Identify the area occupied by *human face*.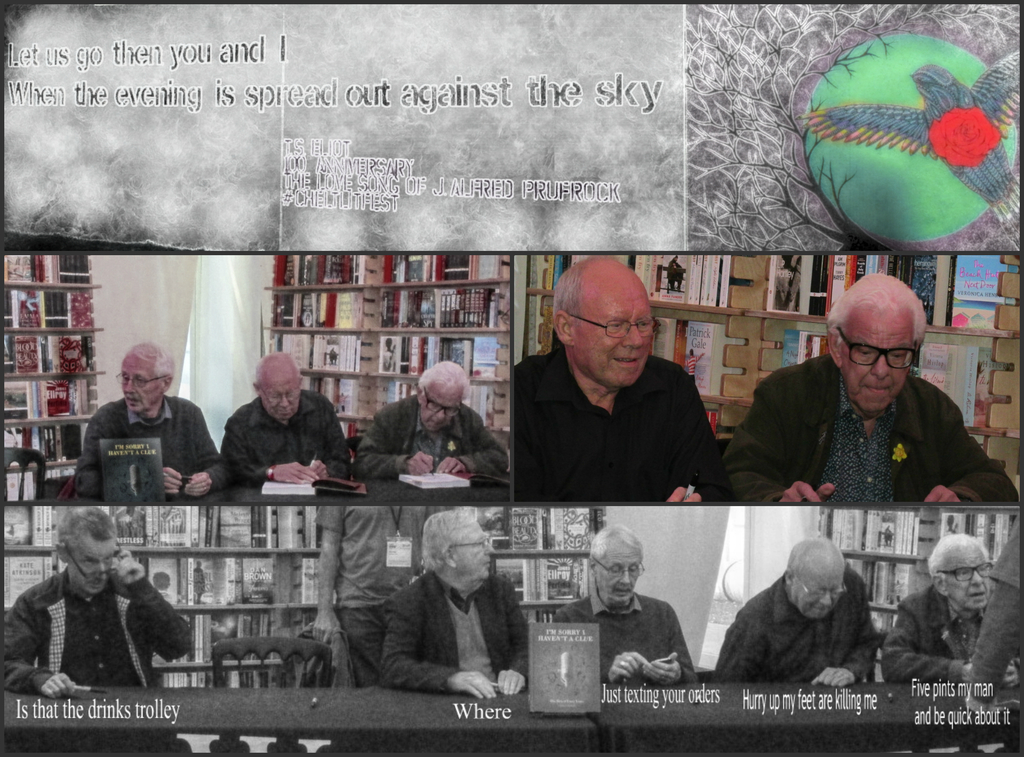
Area: select_region(116, 357, 161, 414).
